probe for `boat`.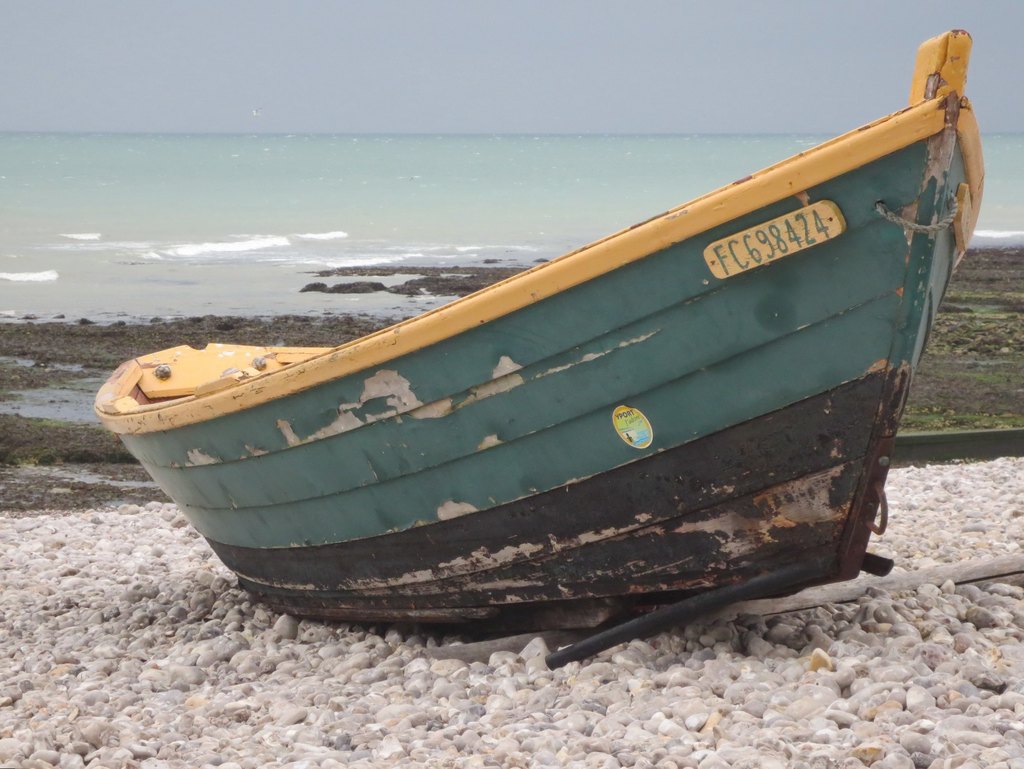
Probe result: x1=130, y1=34, x2=977, y2=620.
